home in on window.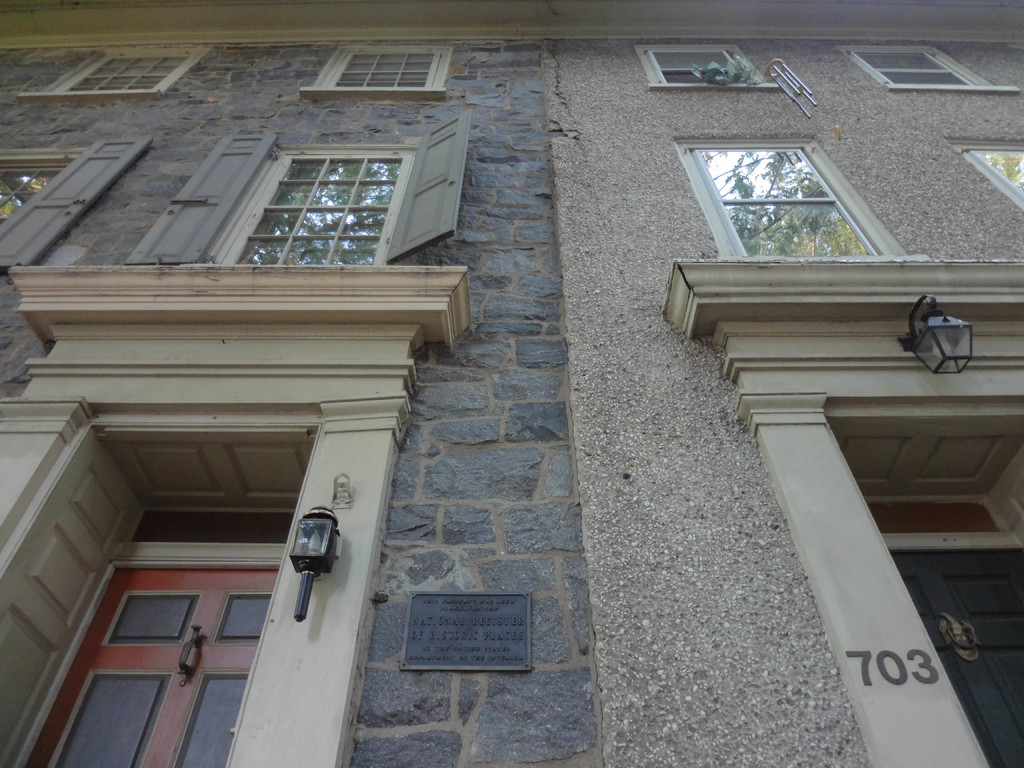
Homed in at box=[636, 45, 779, 88].
